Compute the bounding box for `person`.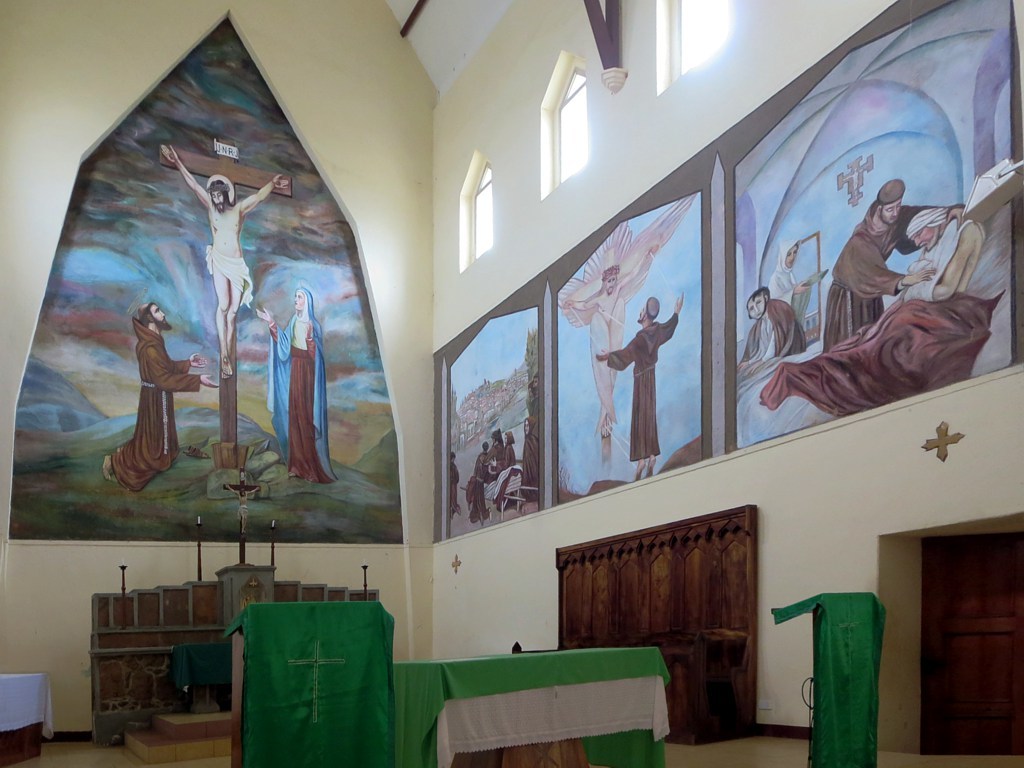
Rect(731, 286, 808, 401).
